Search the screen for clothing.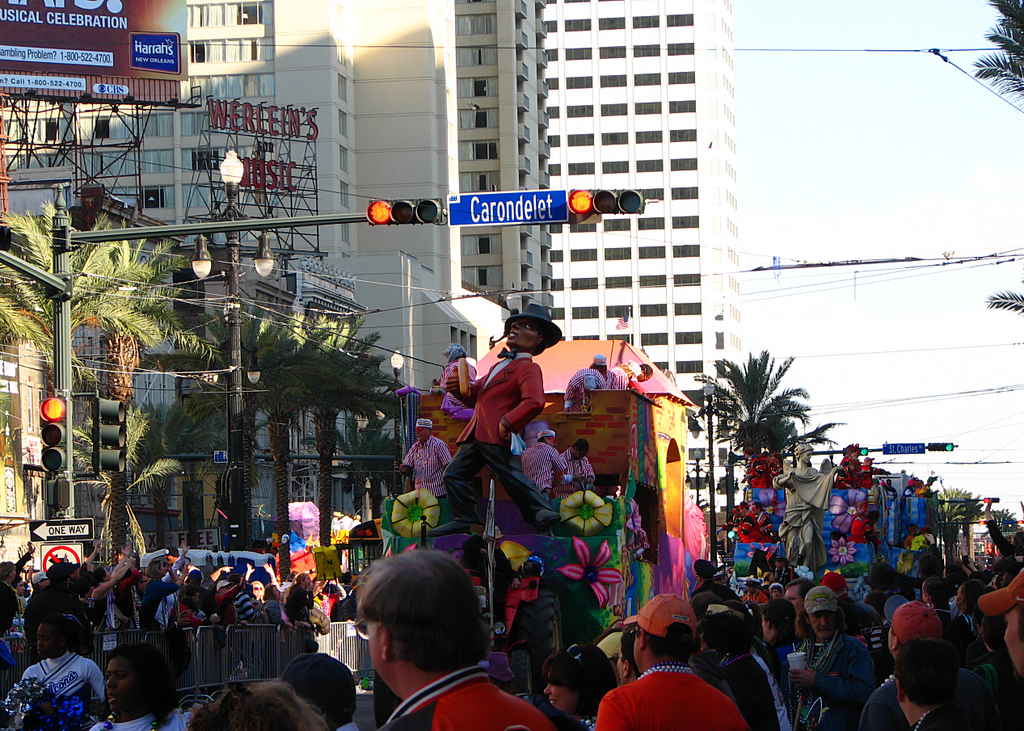
Found at (518,443,567,501).
